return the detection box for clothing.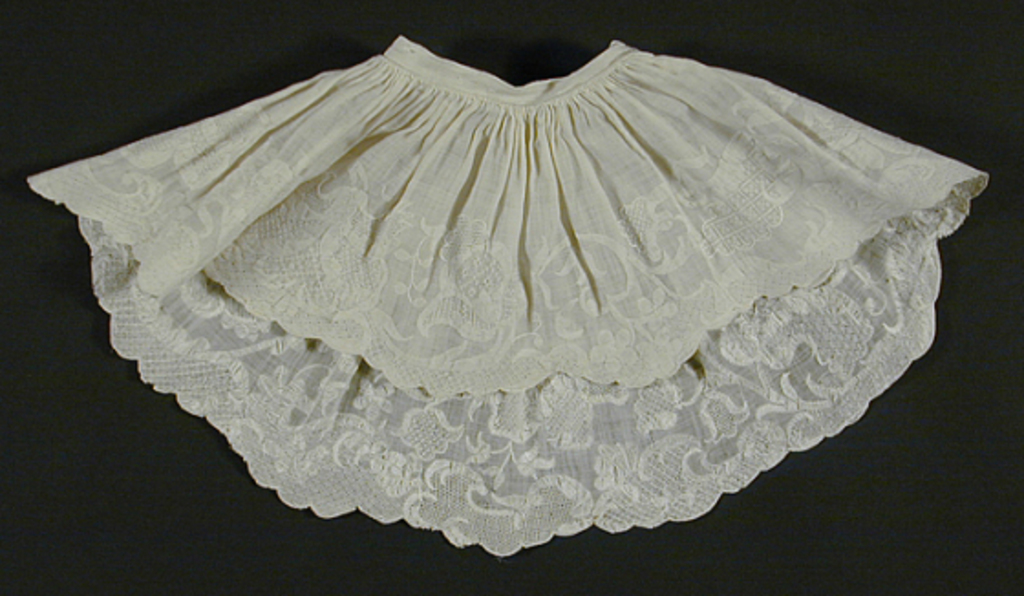
[22,40,1023,490].
